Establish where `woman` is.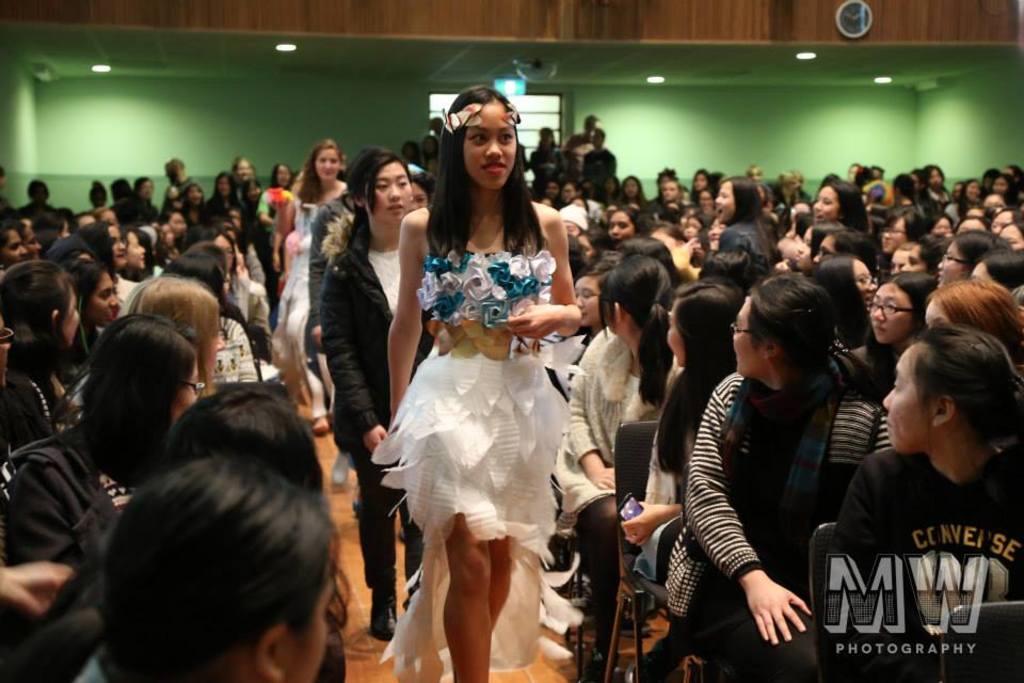
Established at l=87, t=219, r=129, b=283.
